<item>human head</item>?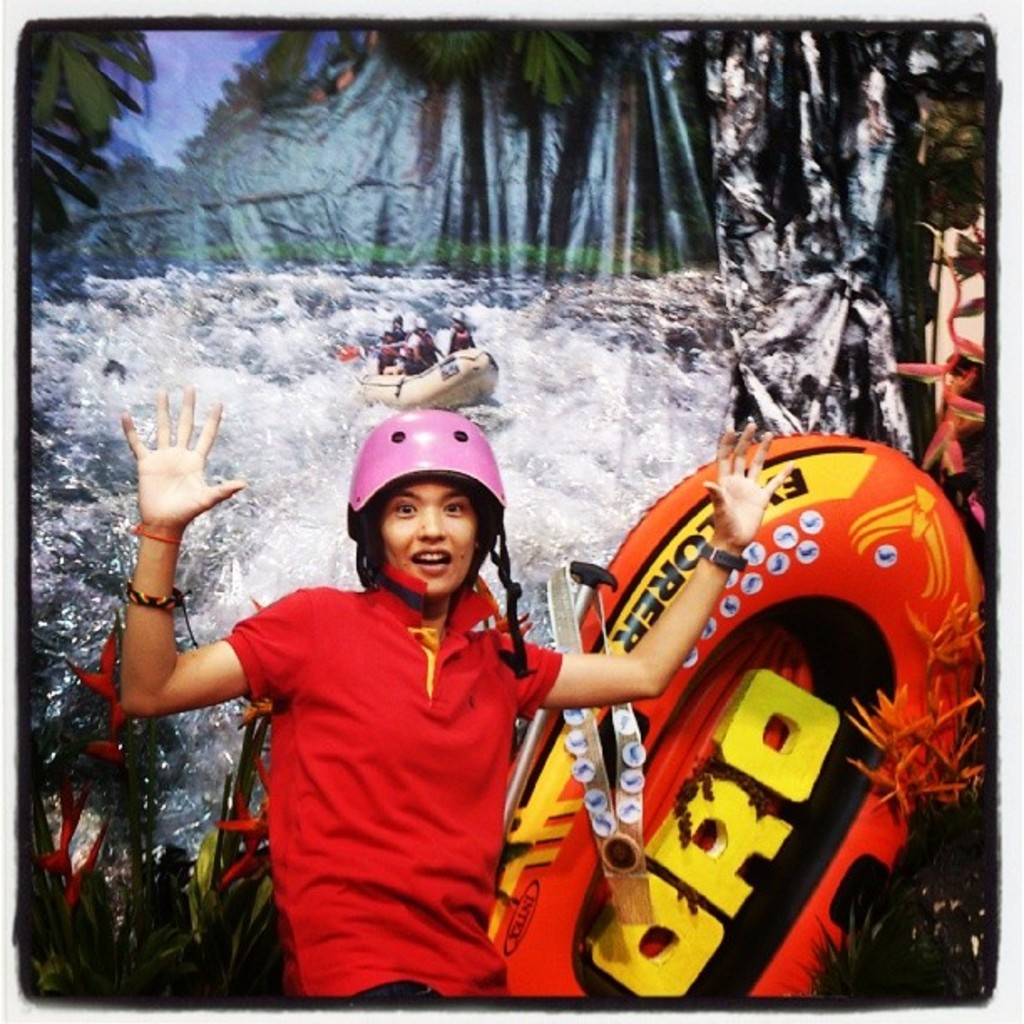
select_region(448, 305, 465, 331)
